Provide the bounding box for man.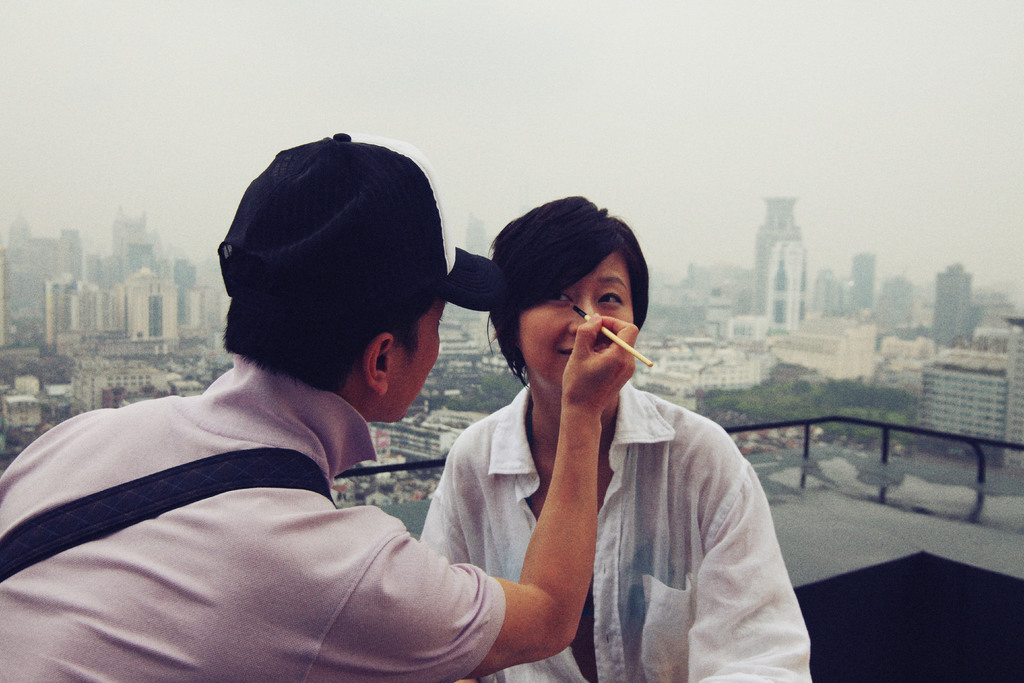
<box>0,121,648,682</box>.
